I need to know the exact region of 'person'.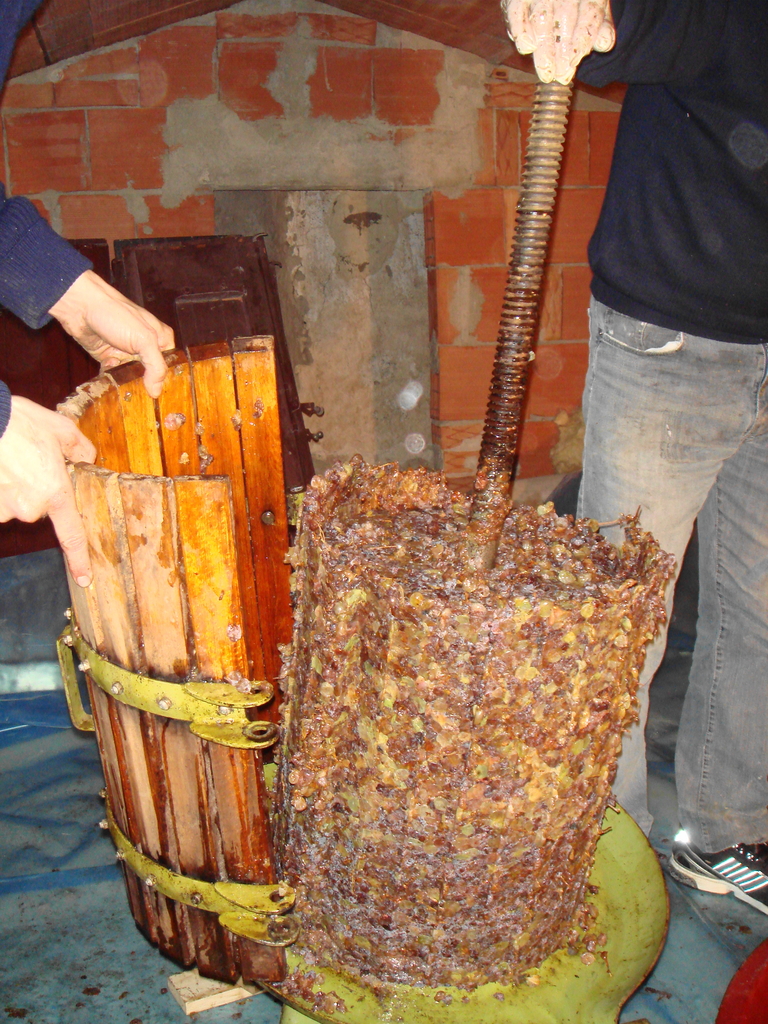
Region: 499 0 767 920.
